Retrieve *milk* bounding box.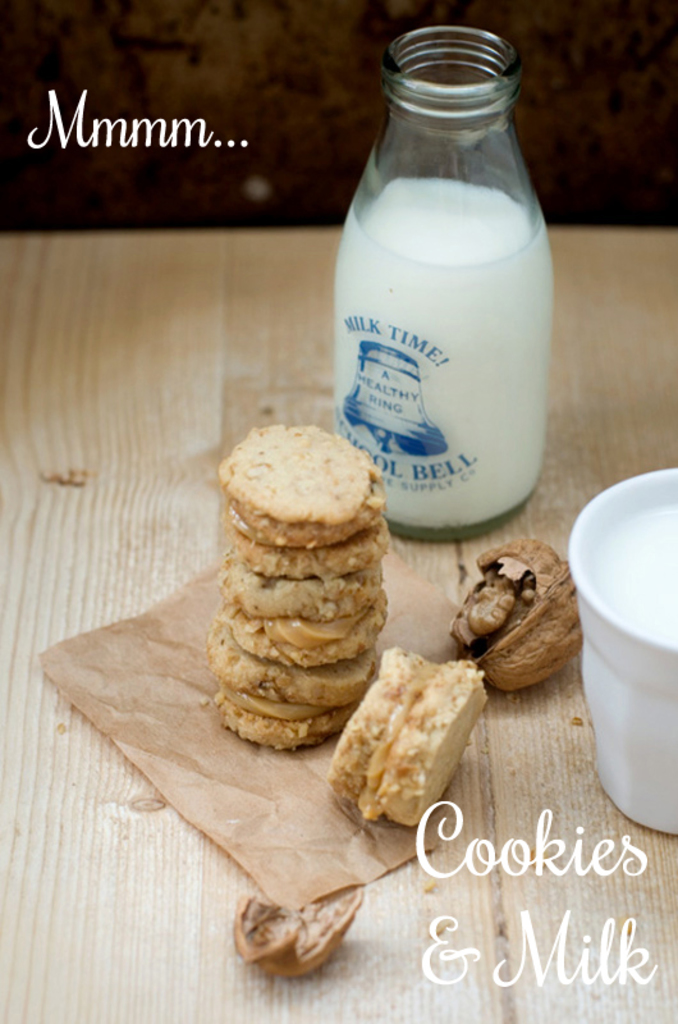
Bounding box: x1=333 y1=175 x2=555 y2=531.
